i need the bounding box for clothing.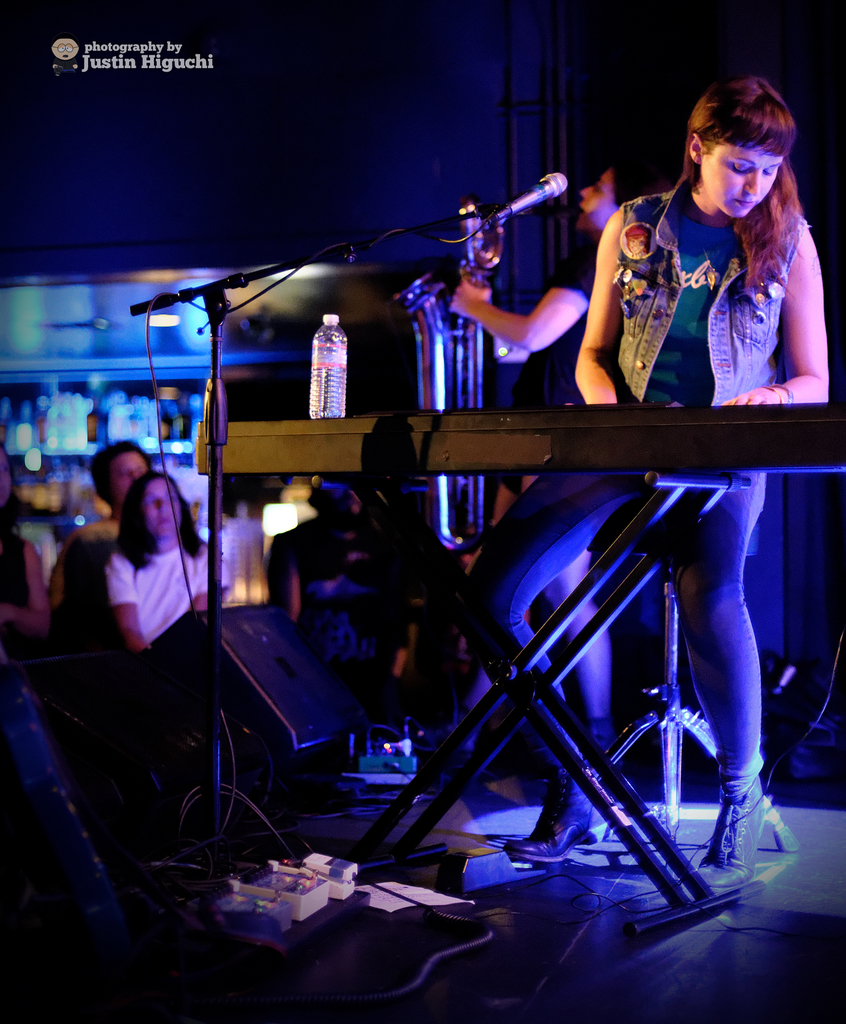
Here it is: <region>0, 522, 45, 689</region>.
